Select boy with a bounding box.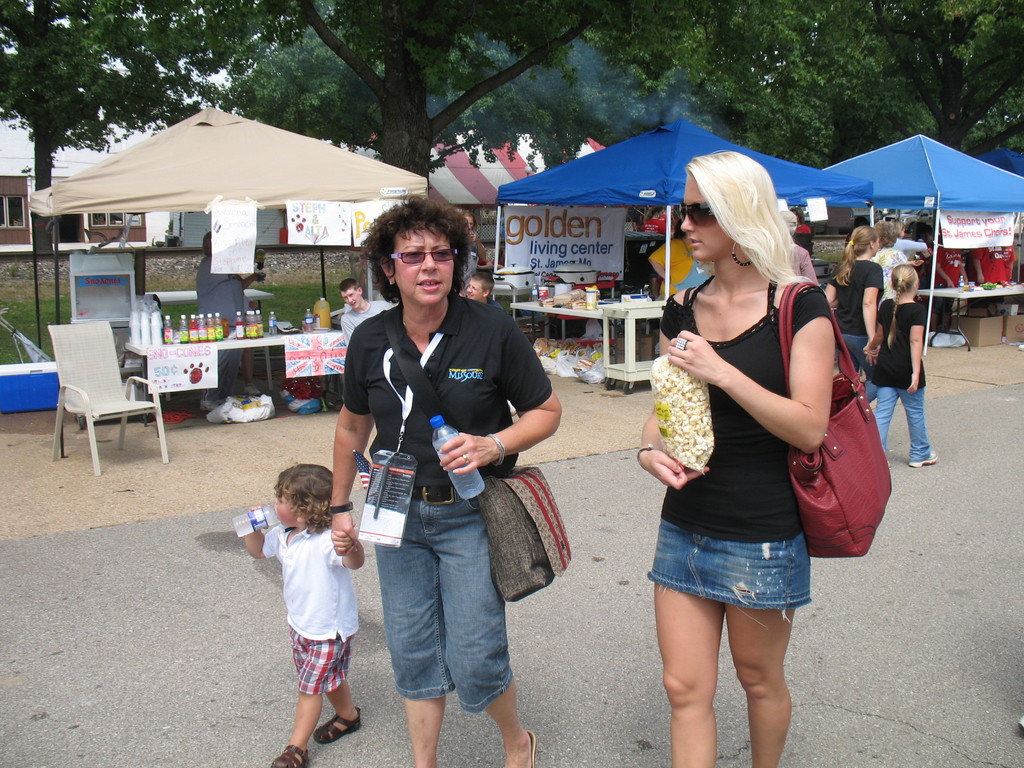
select_region(456, 269, 509, 311).
